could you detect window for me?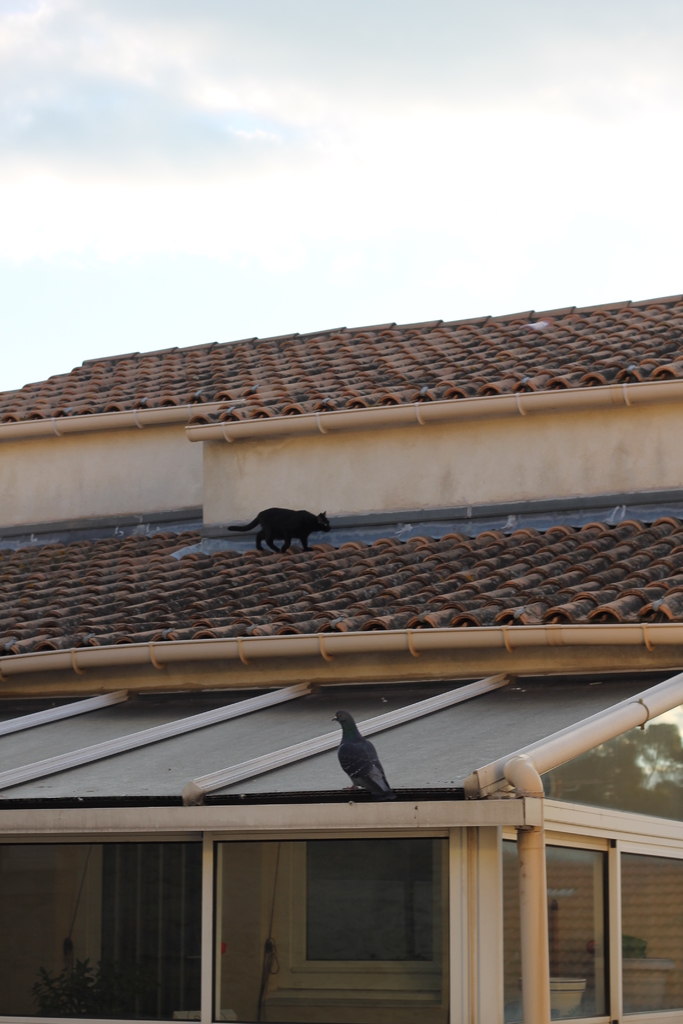
Detection result: l=275, t=846, r=443, b=1002.
